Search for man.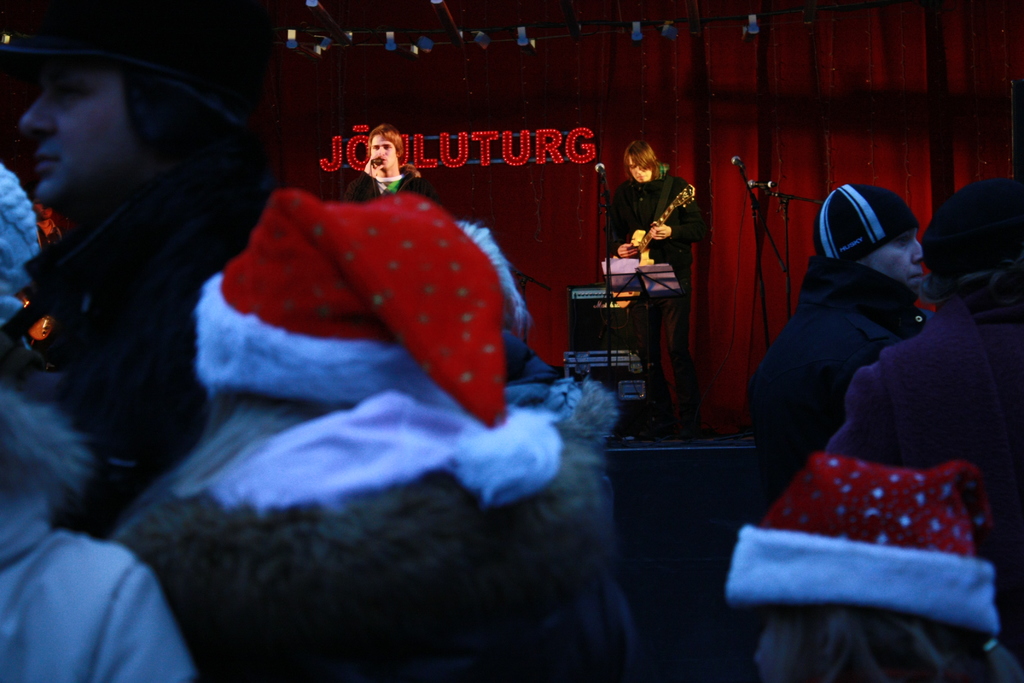
Found at bbox=(365, 115, 445, 206).
